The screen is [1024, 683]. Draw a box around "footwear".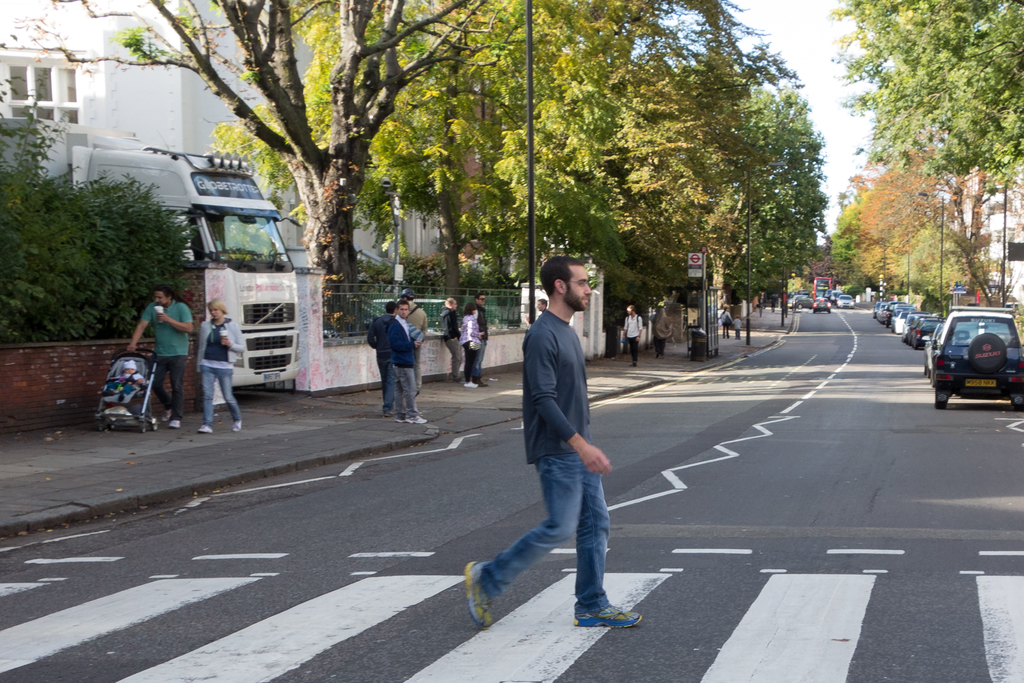
locate(200, 423, 215, 436).
